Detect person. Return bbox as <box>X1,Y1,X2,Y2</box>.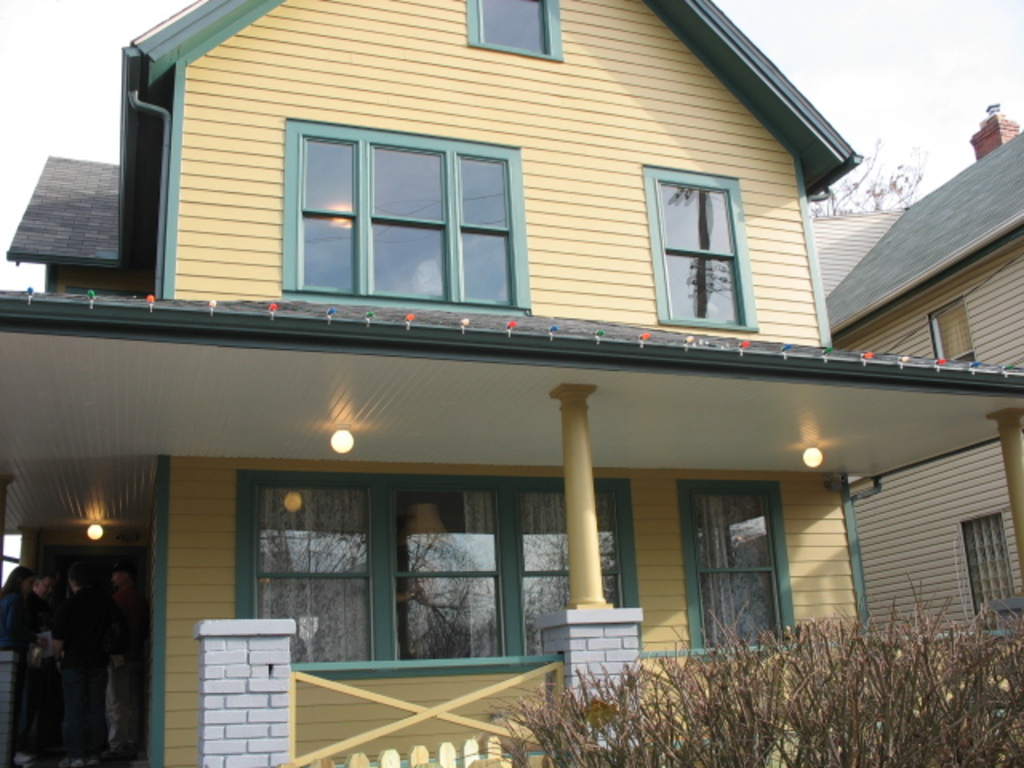
<box>91,563,147,758</box>.
